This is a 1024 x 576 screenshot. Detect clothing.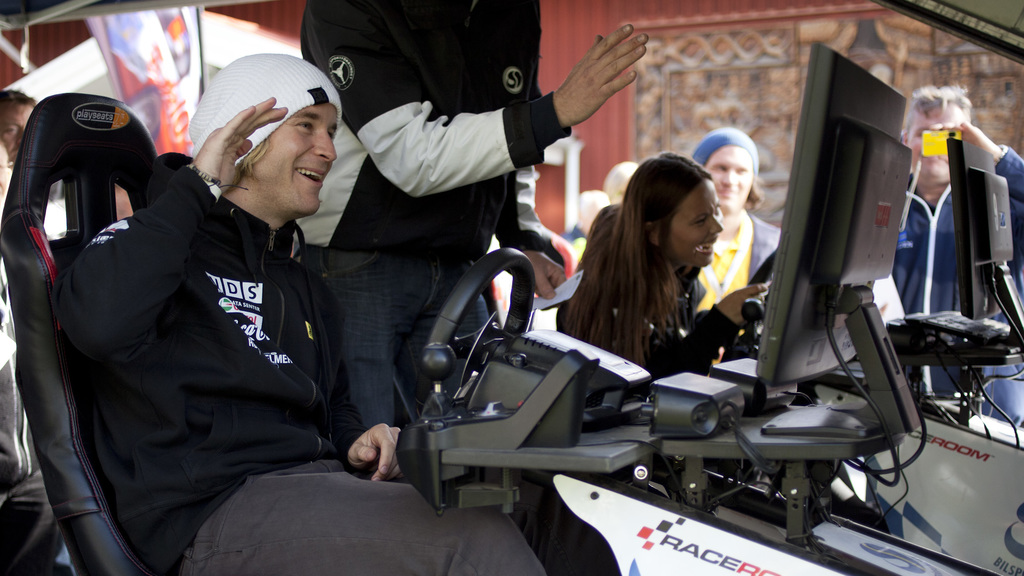
892:148:1023:429.
